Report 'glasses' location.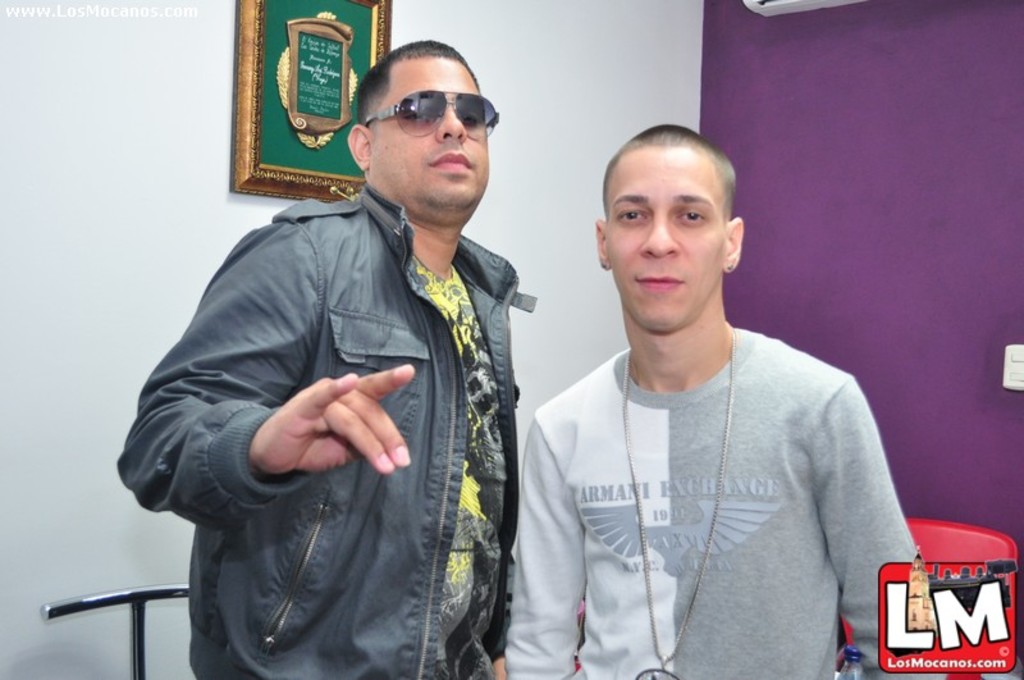
Report: select_region(370, 82, 495, 125).
